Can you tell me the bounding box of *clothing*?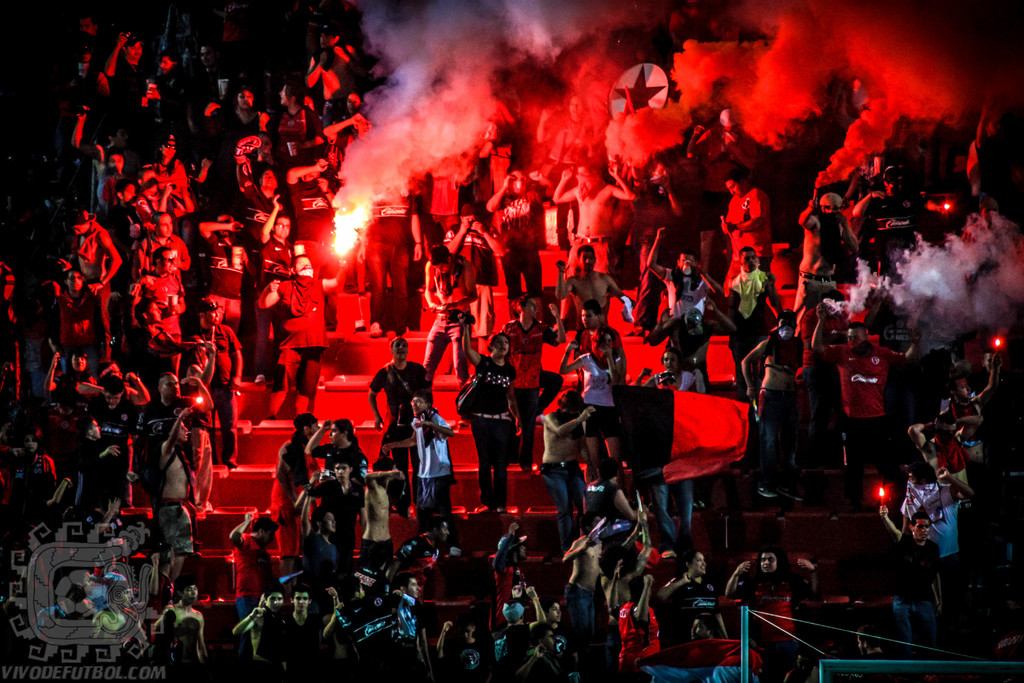
439:222:498:340.
